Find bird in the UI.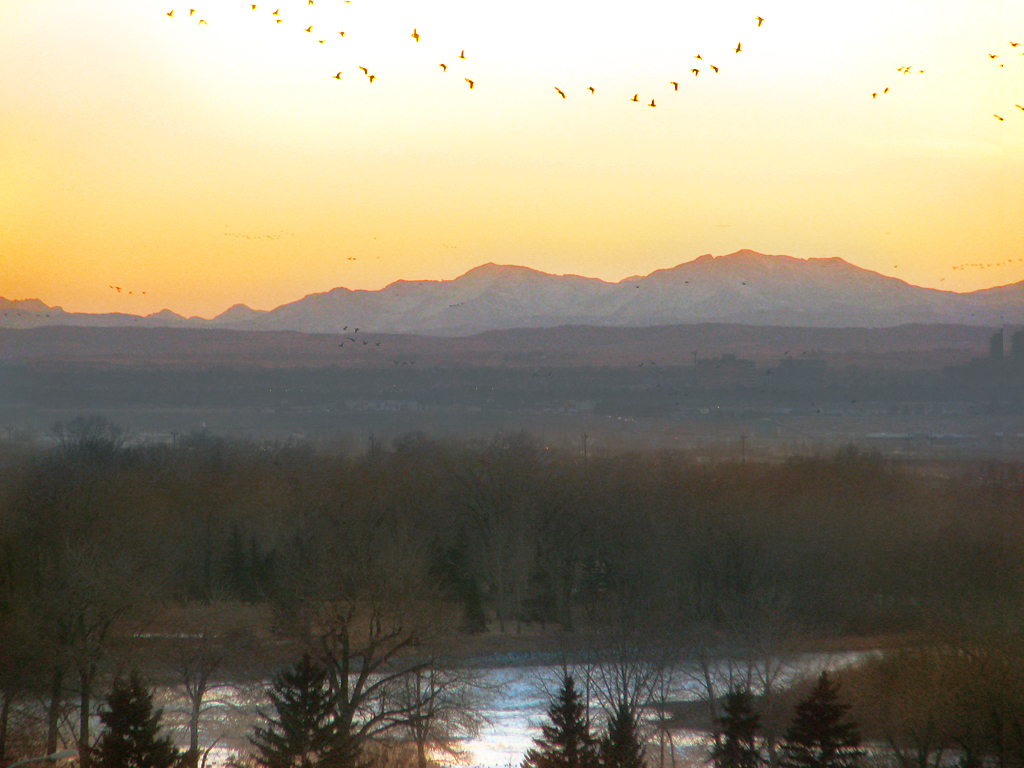
UI element at rect(544, 86, 561, 98).
